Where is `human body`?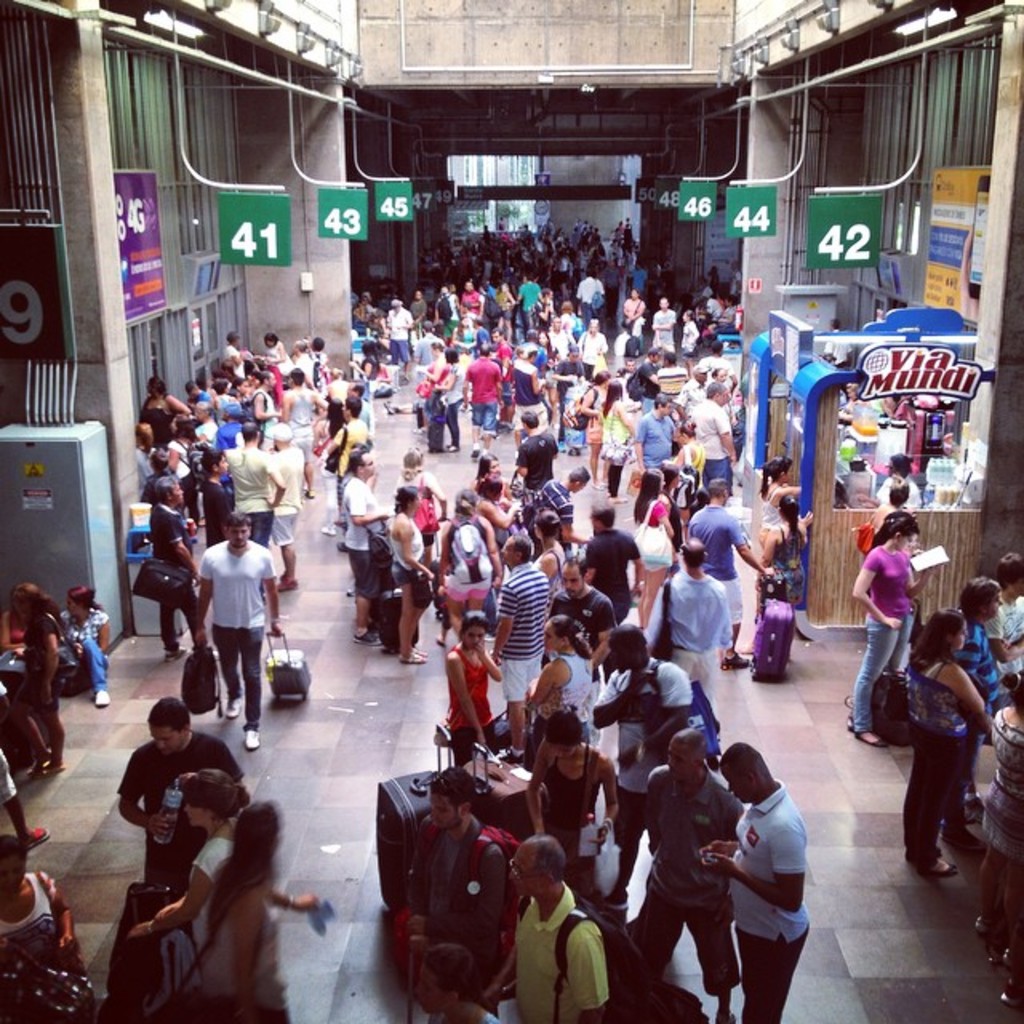
select_region(578, 373, 610, 482).
